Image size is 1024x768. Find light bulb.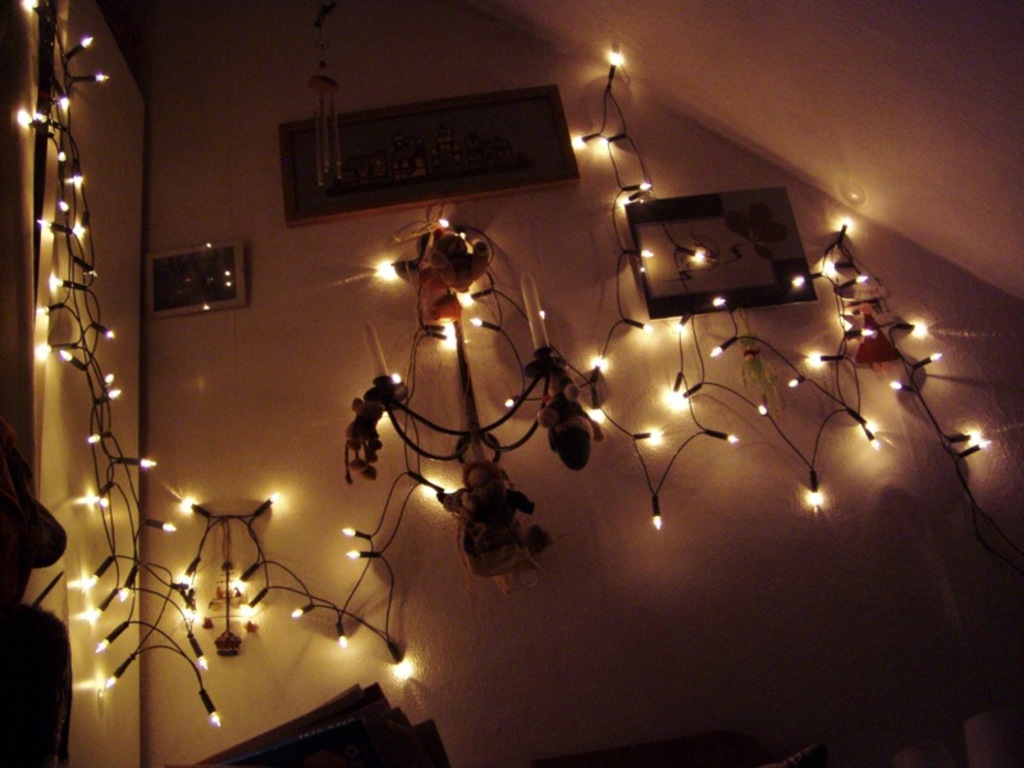
crop(348, 550, 384, 559).
